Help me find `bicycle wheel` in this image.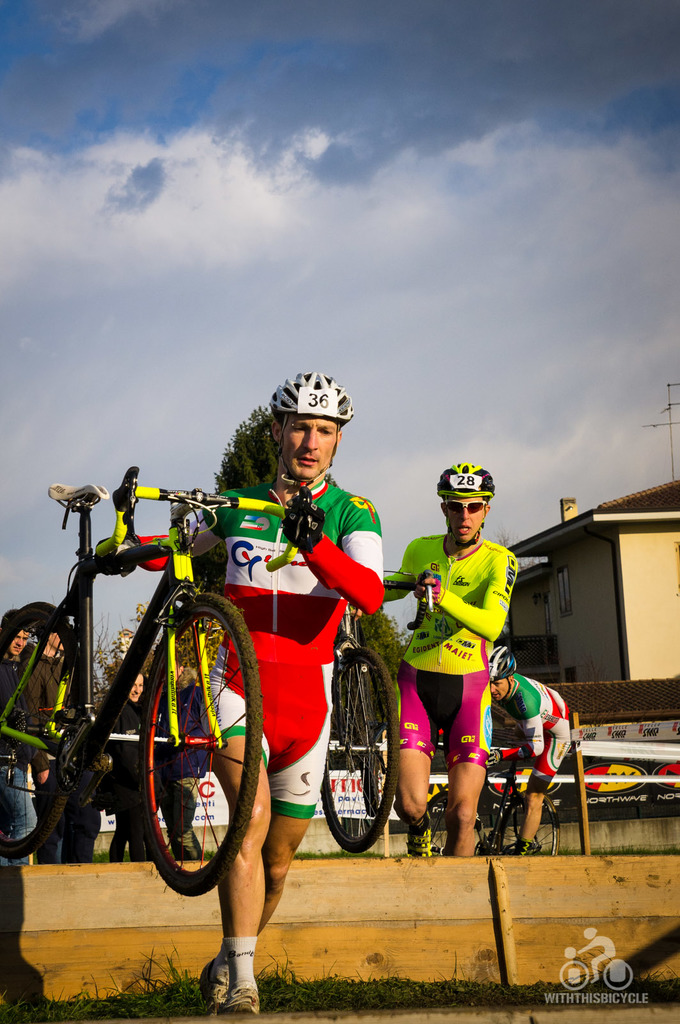
Found it: l=409, t=791, r=483, b=858.
